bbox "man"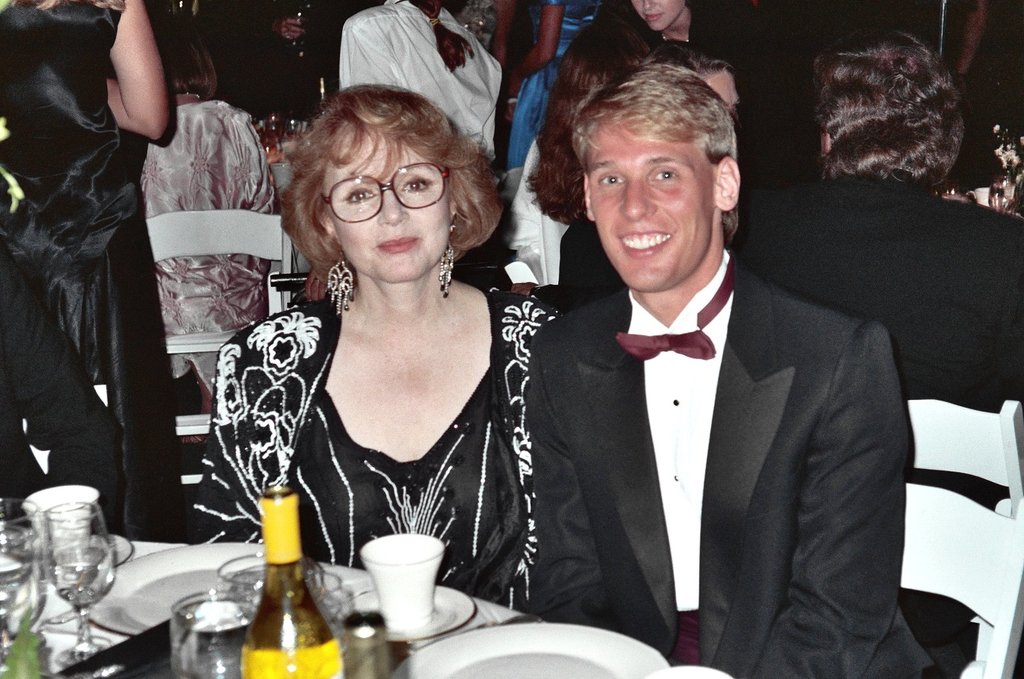
{"x1": 730, "y1": 25, "x2": 1018, "y2": 678}
